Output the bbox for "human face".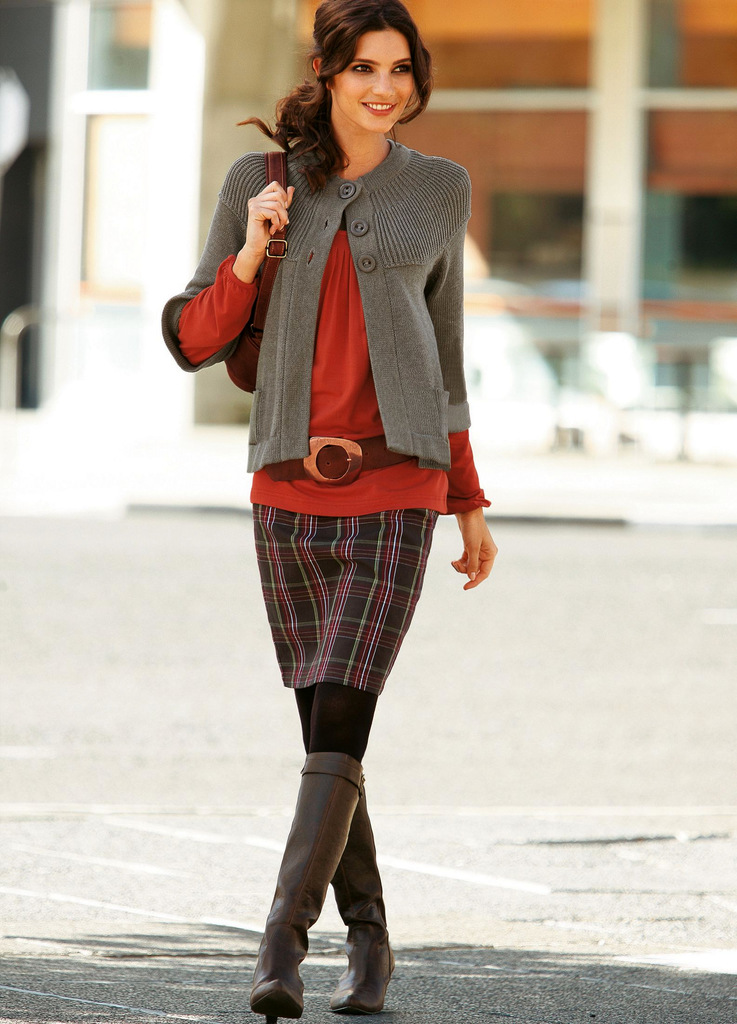
338,27,416,134.
